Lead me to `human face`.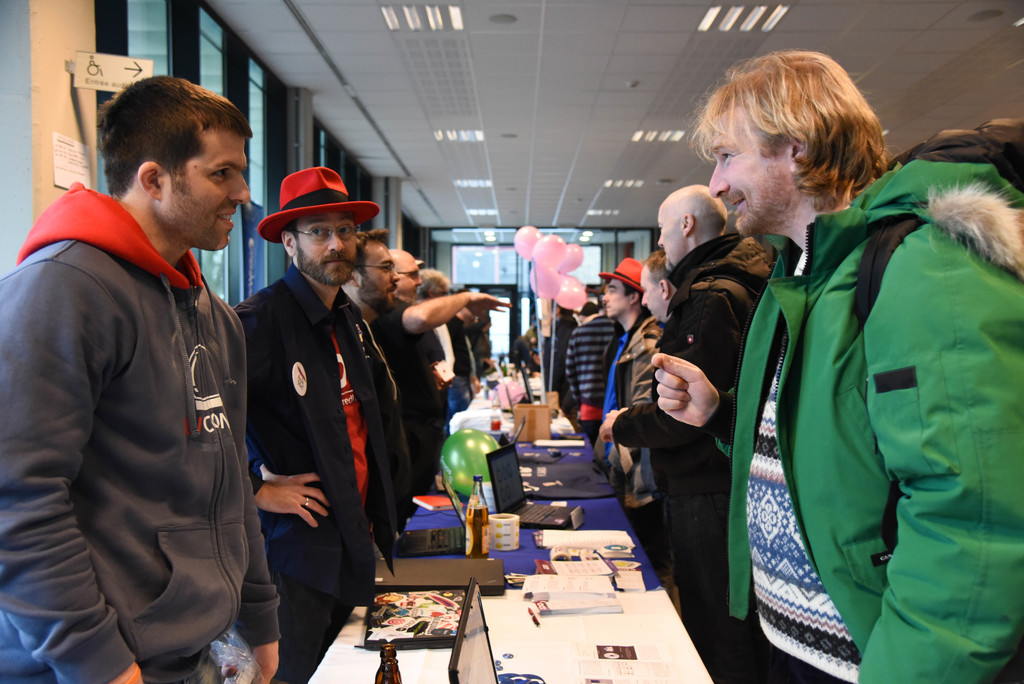
Lead to 602,279,627,319.
